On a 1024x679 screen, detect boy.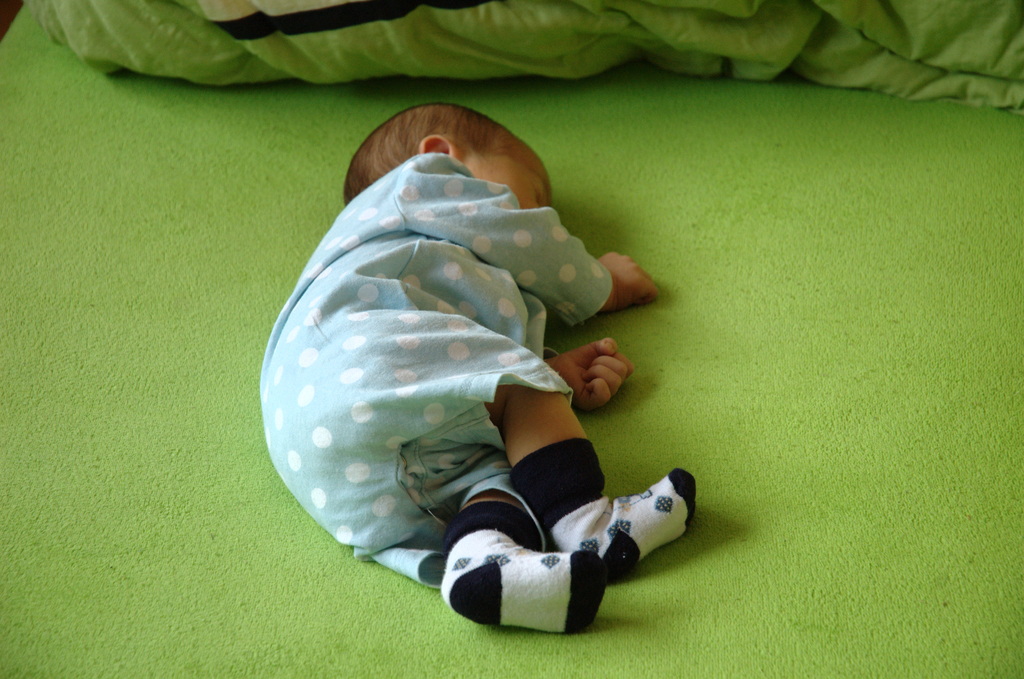
l=248, t=69, r=734, b=630.
